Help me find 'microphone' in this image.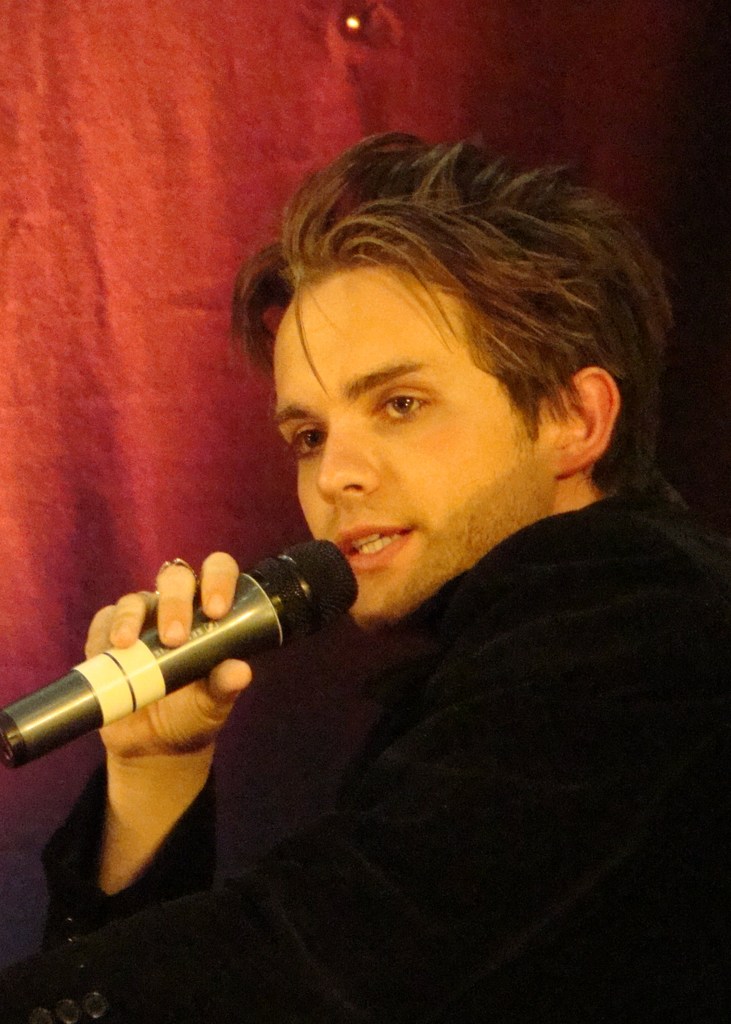
Found it: left=13, top=520, right=356, bottom=861.
